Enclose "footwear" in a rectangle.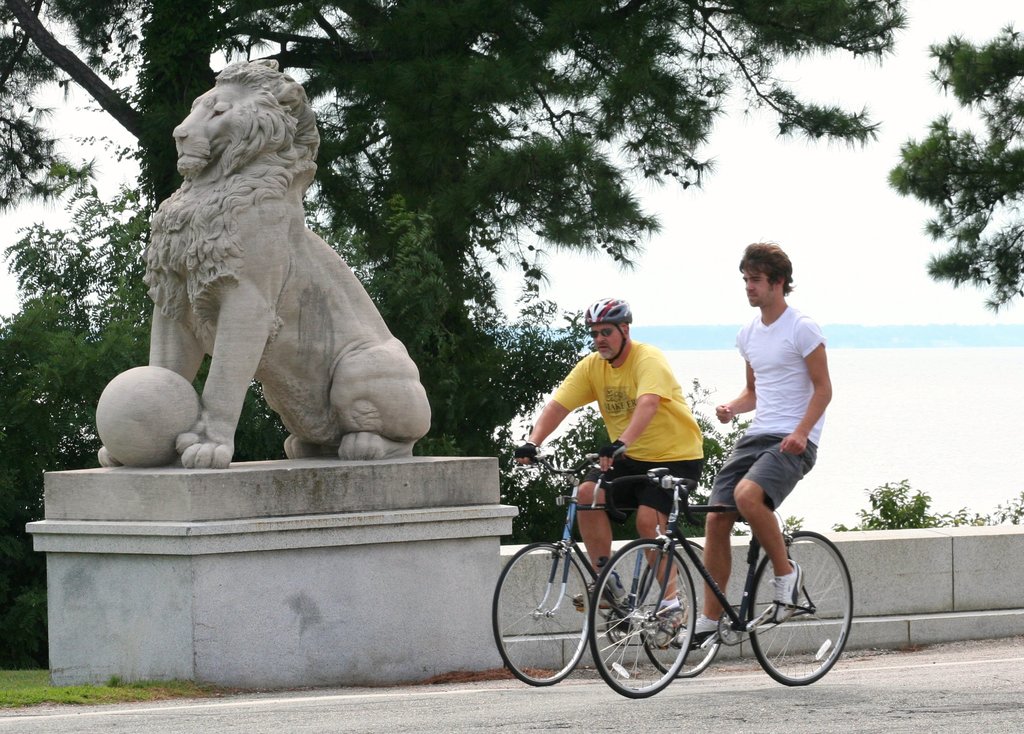
[575,571,636,605].
